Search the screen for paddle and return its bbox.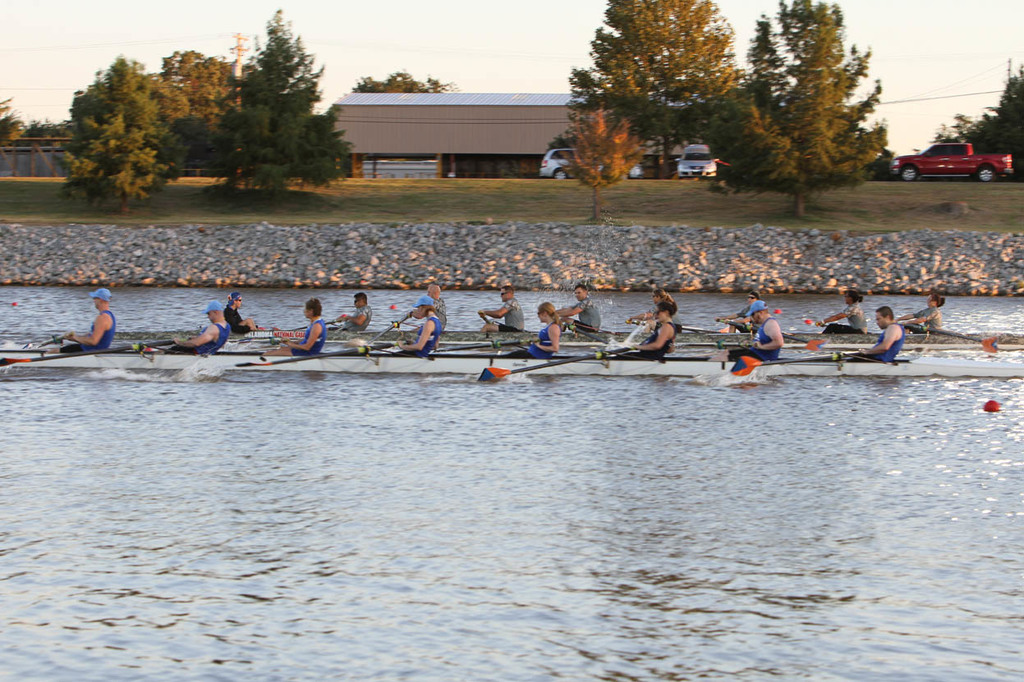
Found: region(374, 309, 414, 344).
